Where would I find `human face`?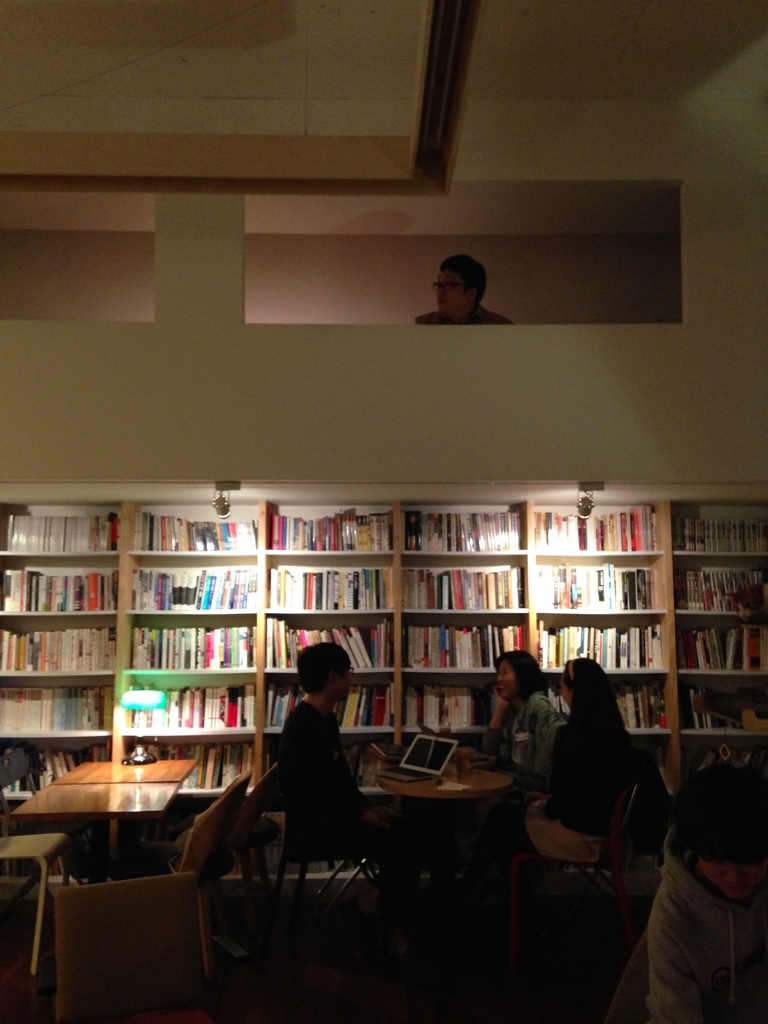
At locate(432, 265, 467, 310).
